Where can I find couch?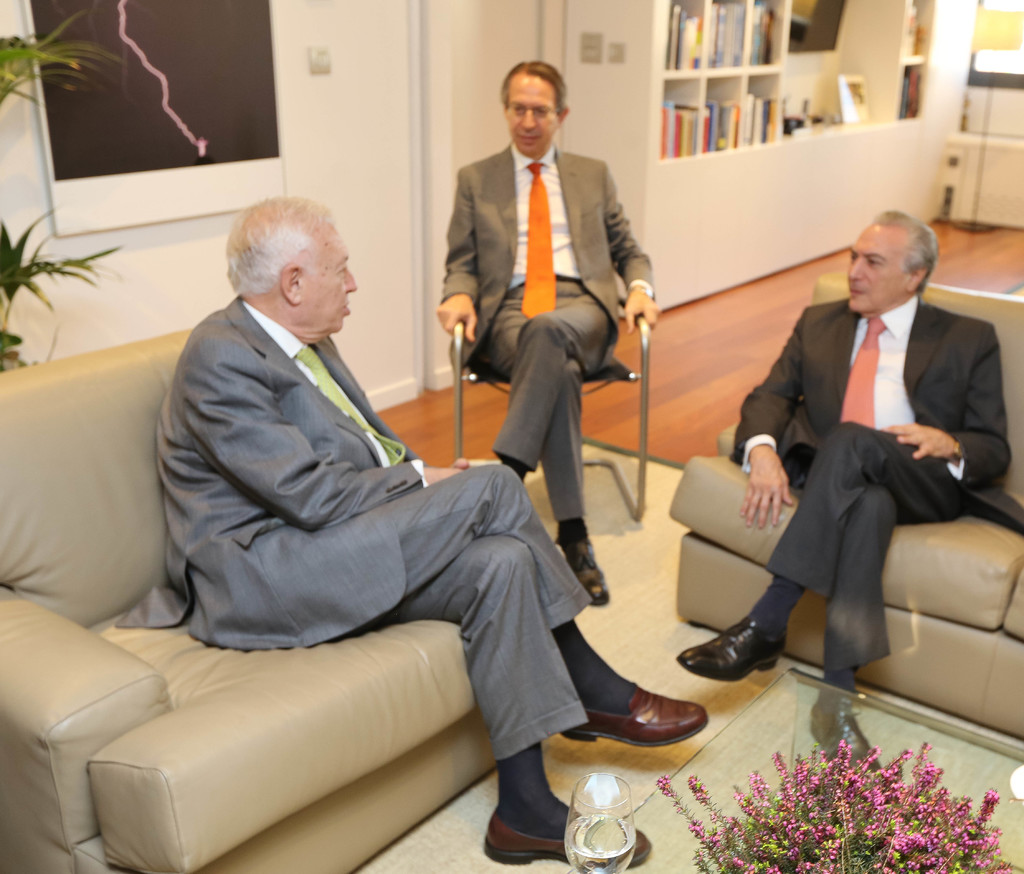
You can find it at (666,266,1023,745).
